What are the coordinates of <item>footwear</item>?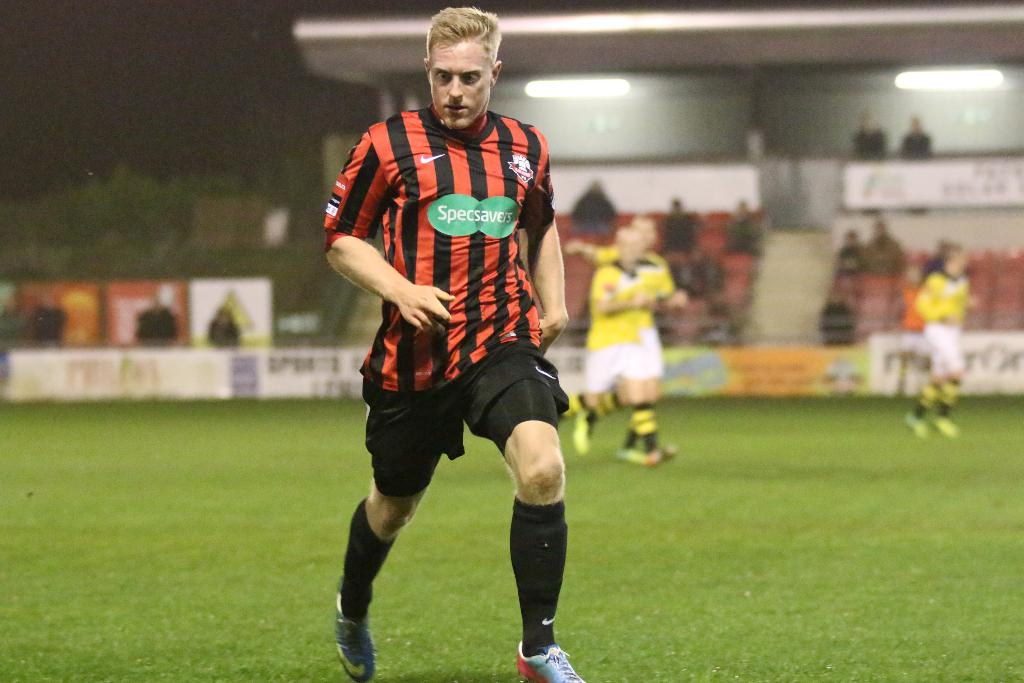
331:568:381:679.
